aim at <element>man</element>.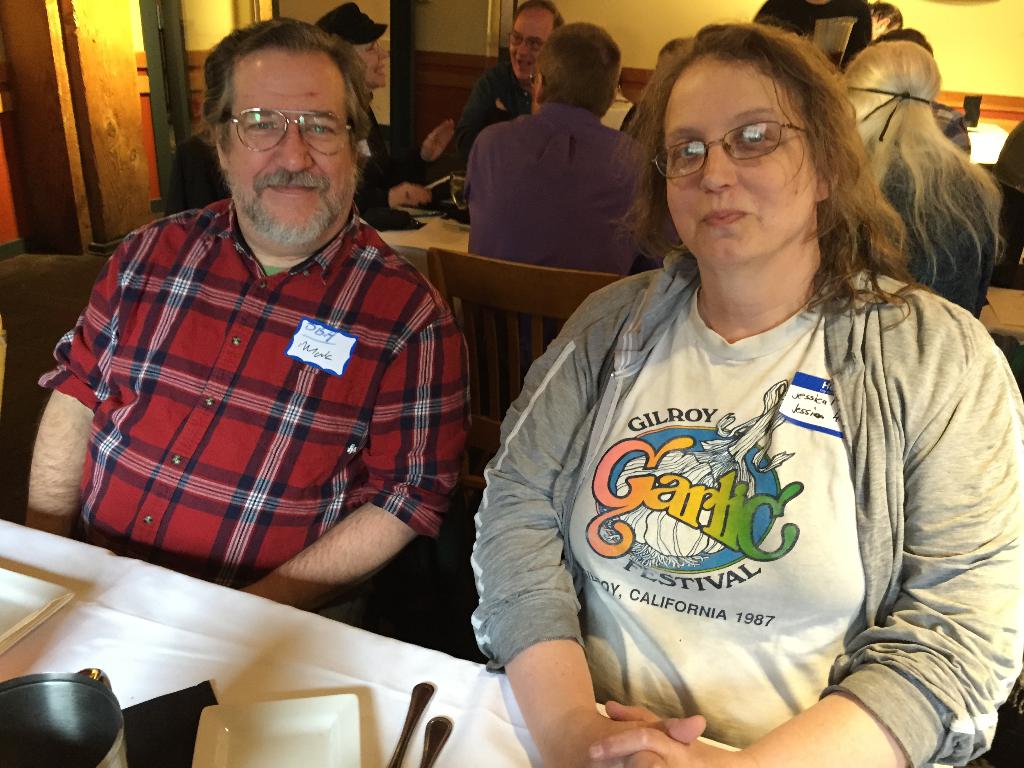
Aimed at [x1=429, y1=0, x2=568, y2=191].
